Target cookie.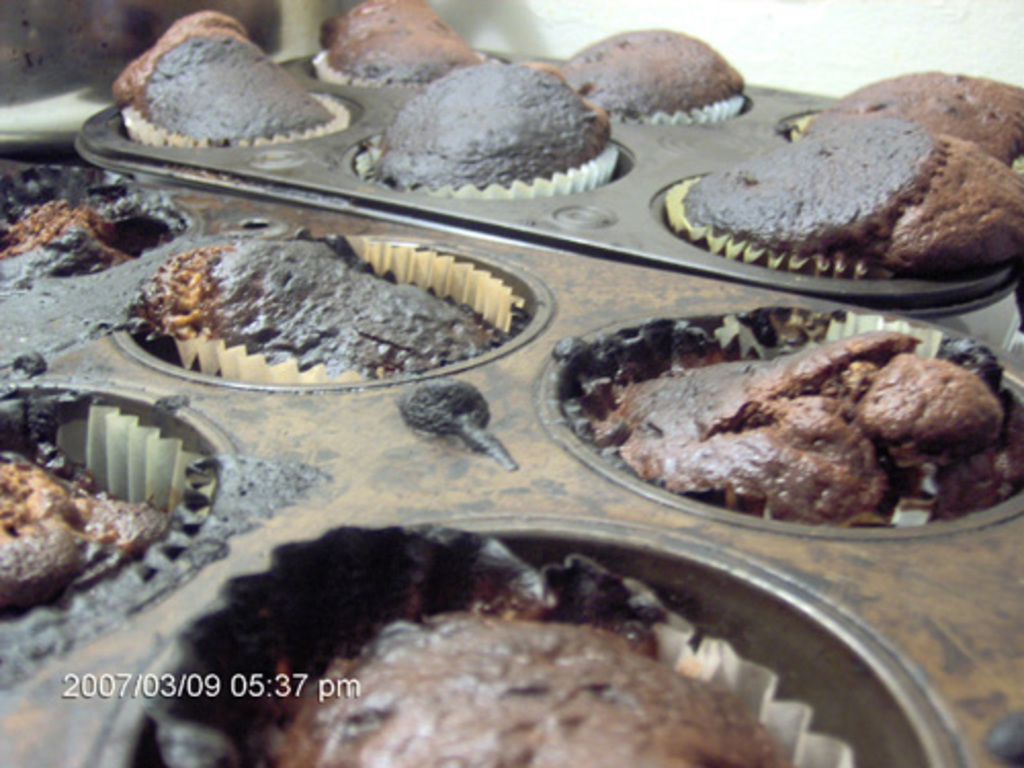
Target region: region(674, 113, 1022, 281).
